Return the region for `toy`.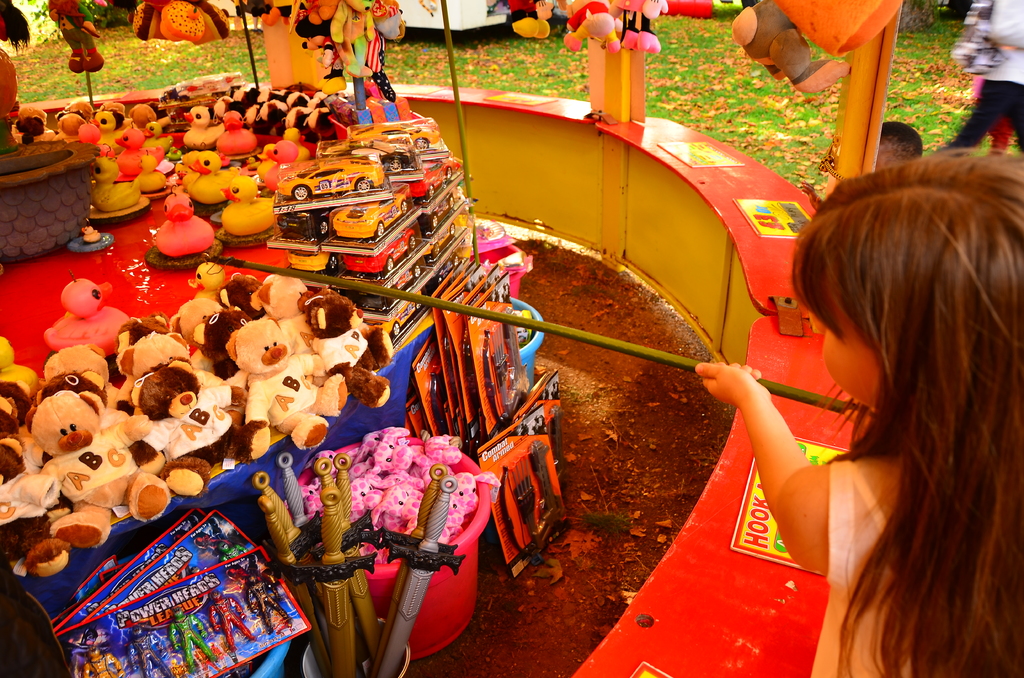
bbox=[0, 0, 31, 154].
